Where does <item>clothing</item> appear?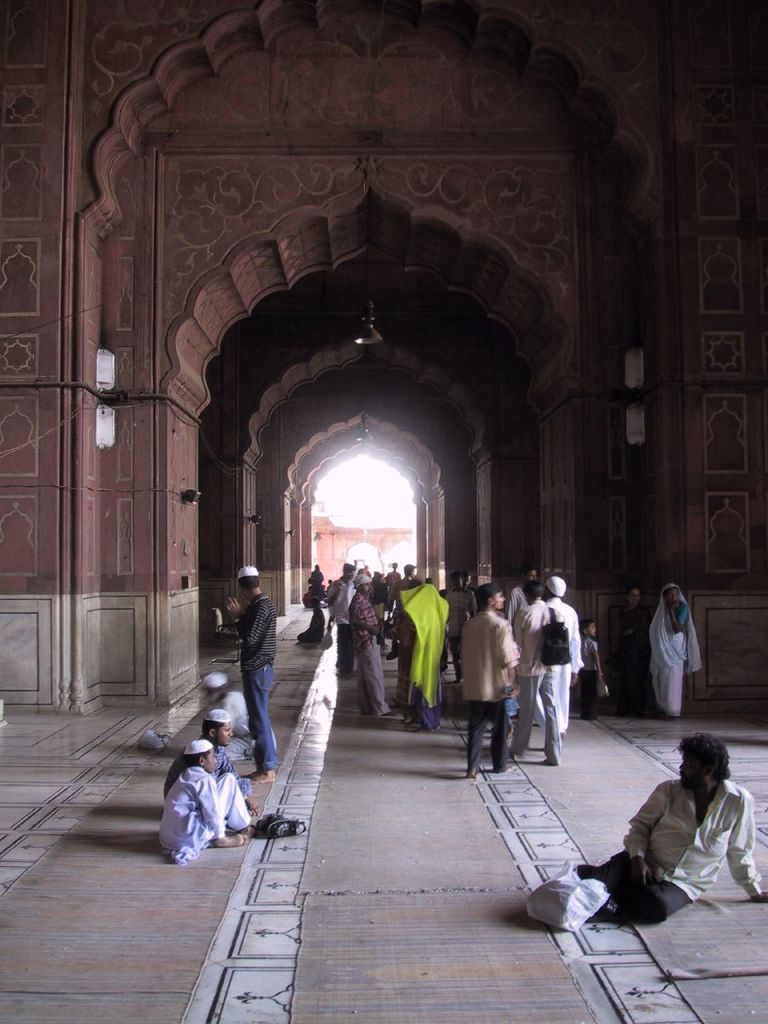
Appears at [left=463, top=698, right=510, bottom=774].
